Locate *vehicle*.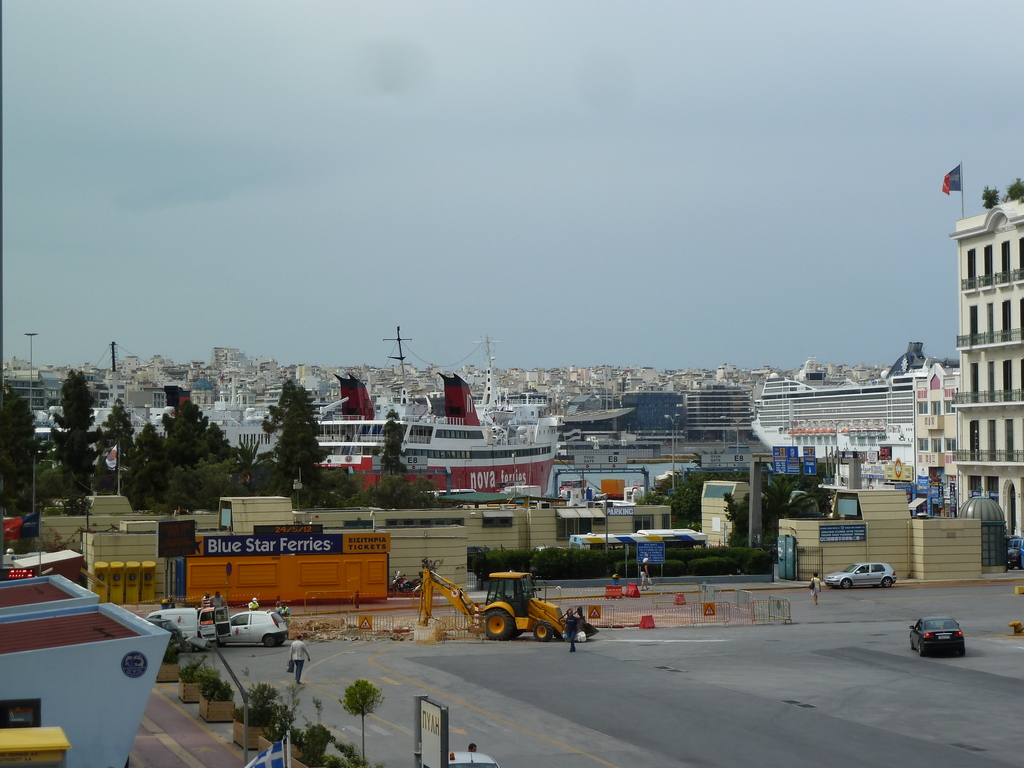
Bounding box: region(554, 479, 639, 506).
